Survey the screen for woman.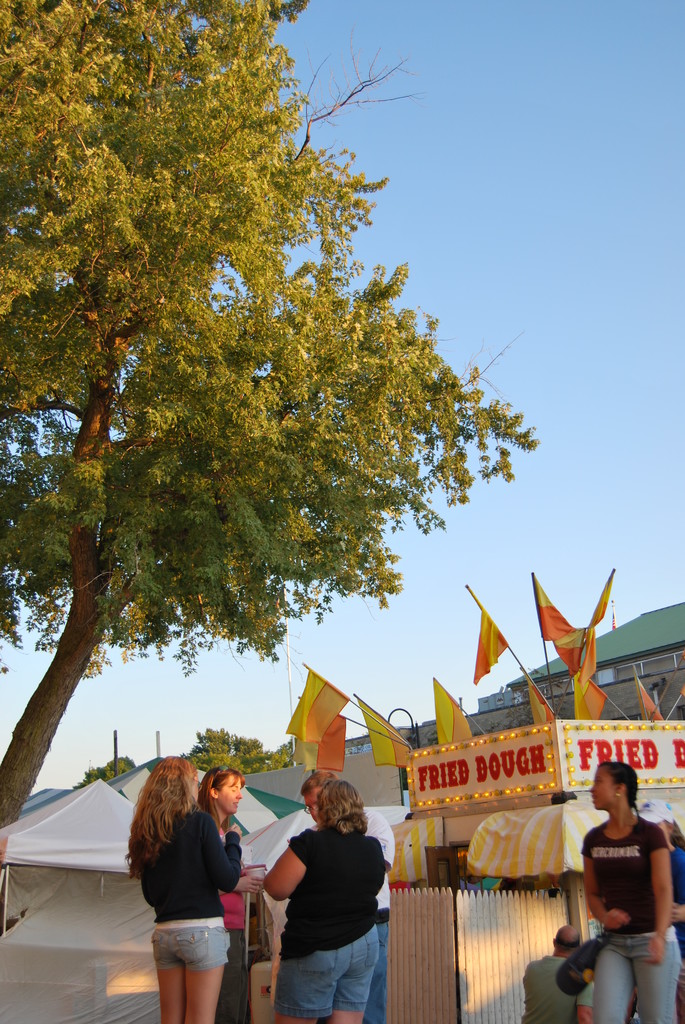
Survey found: pyautogui.locateOnScreen(262, 778, 386, 1023).
